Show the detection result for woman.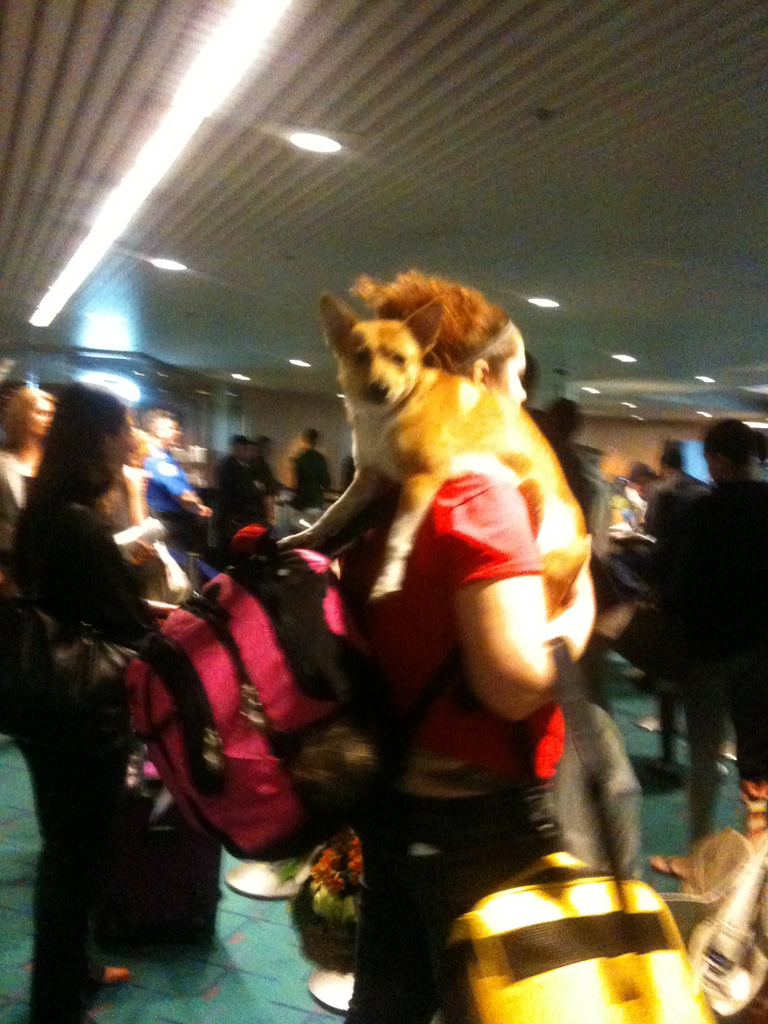
14/345/205/993.
